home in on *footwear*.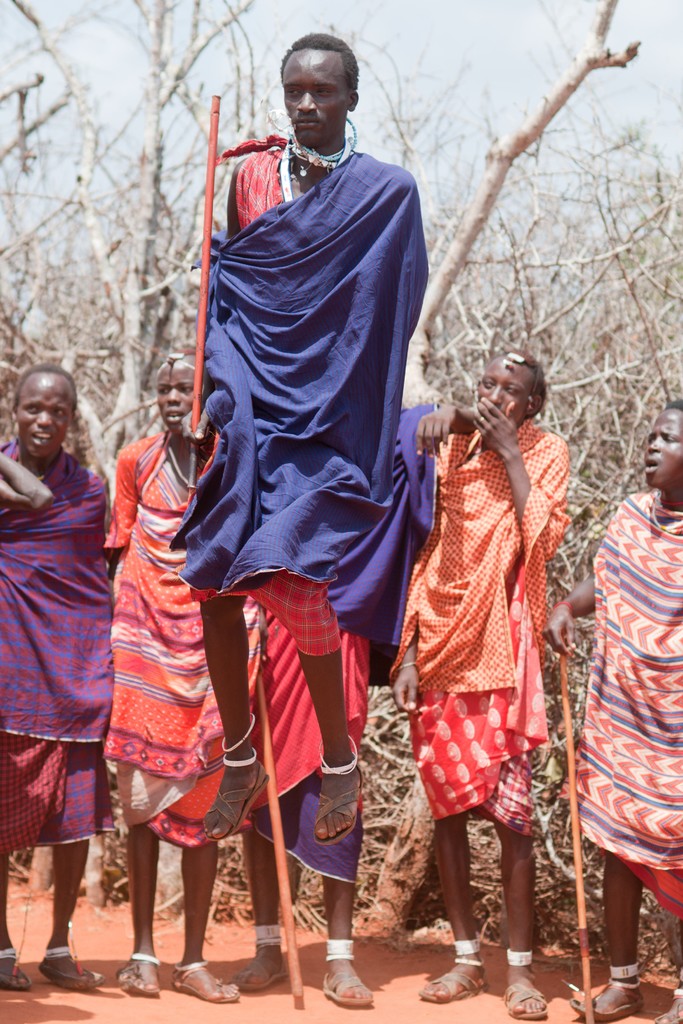
Homed in at bbox=[170, 966, 240, 1000].
